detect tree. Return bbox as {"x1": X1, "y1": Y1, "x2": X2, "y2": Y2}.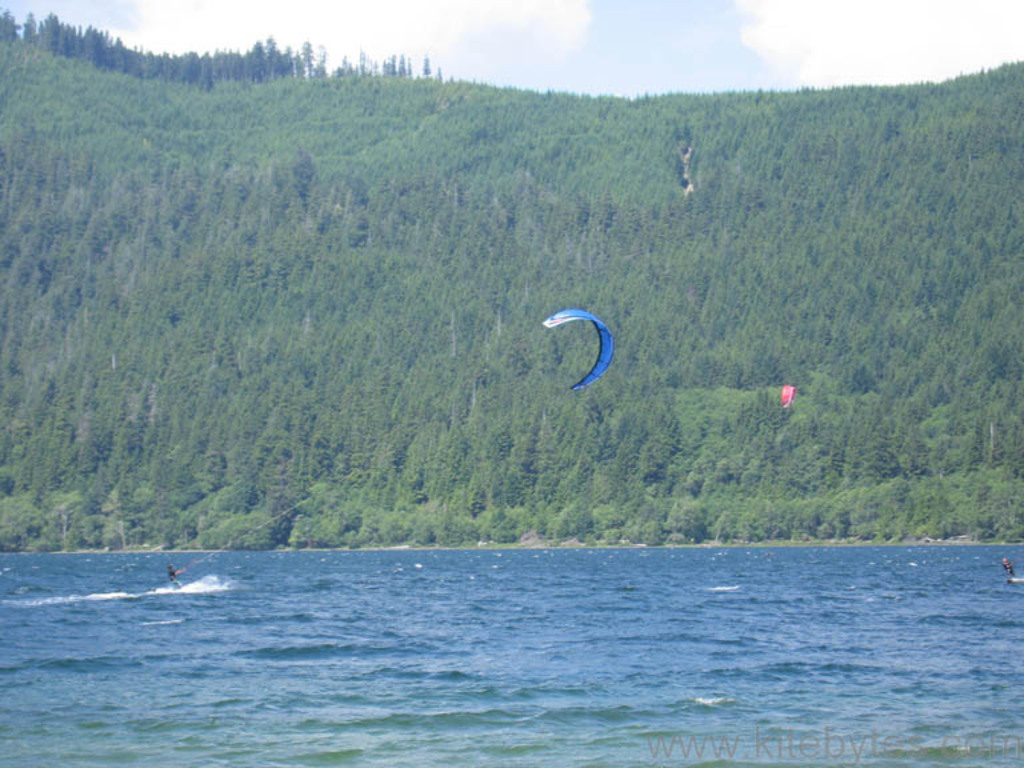
{"x1": 297, "y1": 36, "x2": 328, "y2": 88}.
